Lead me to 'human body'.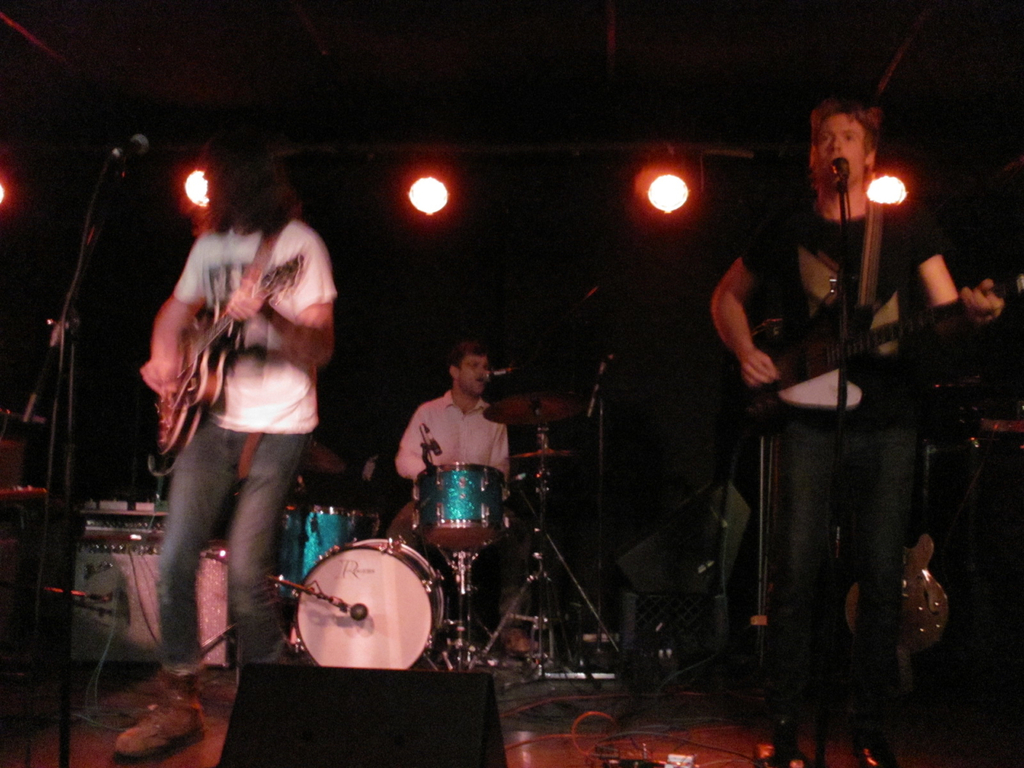
Lead to crop(390, 389, 535, 659).
